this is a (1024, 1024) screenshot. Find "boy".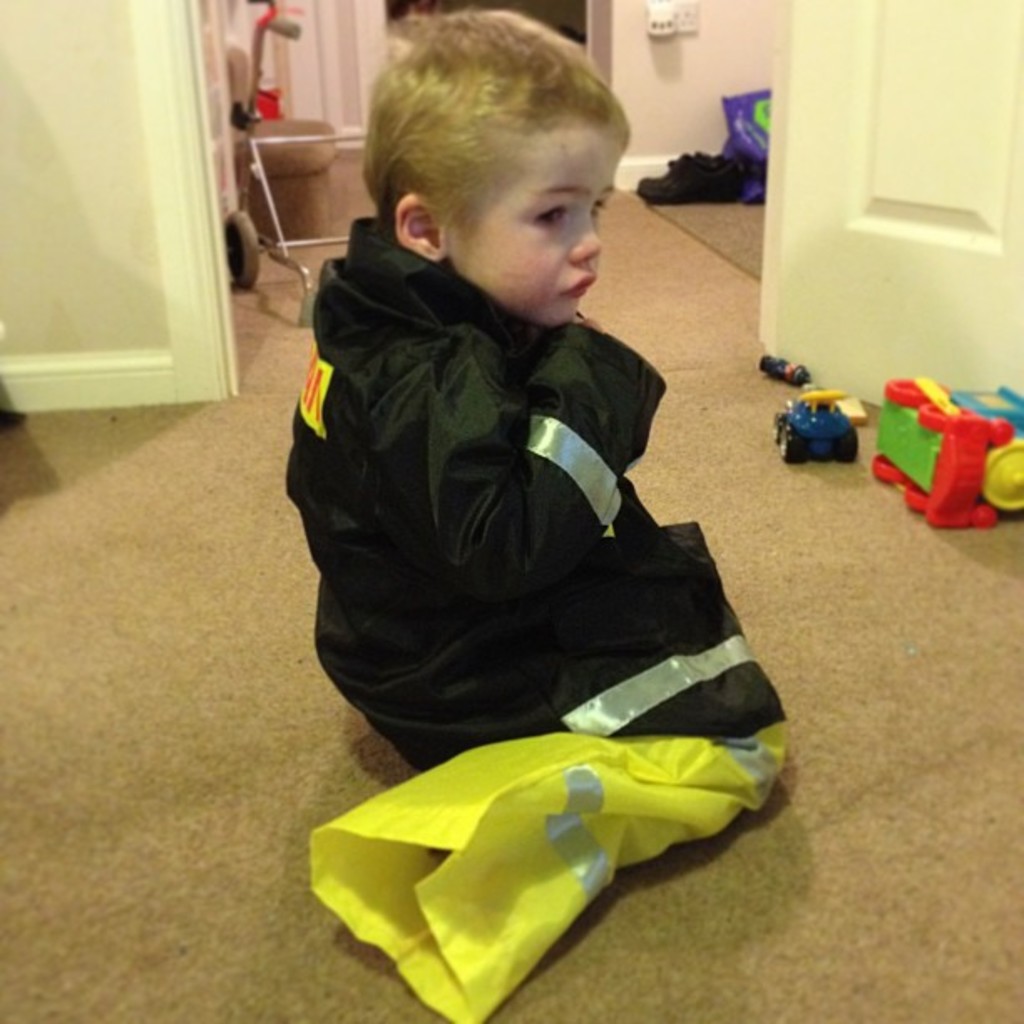
Bounding box: x1=273 y1=7 x2=790 y2=929.
